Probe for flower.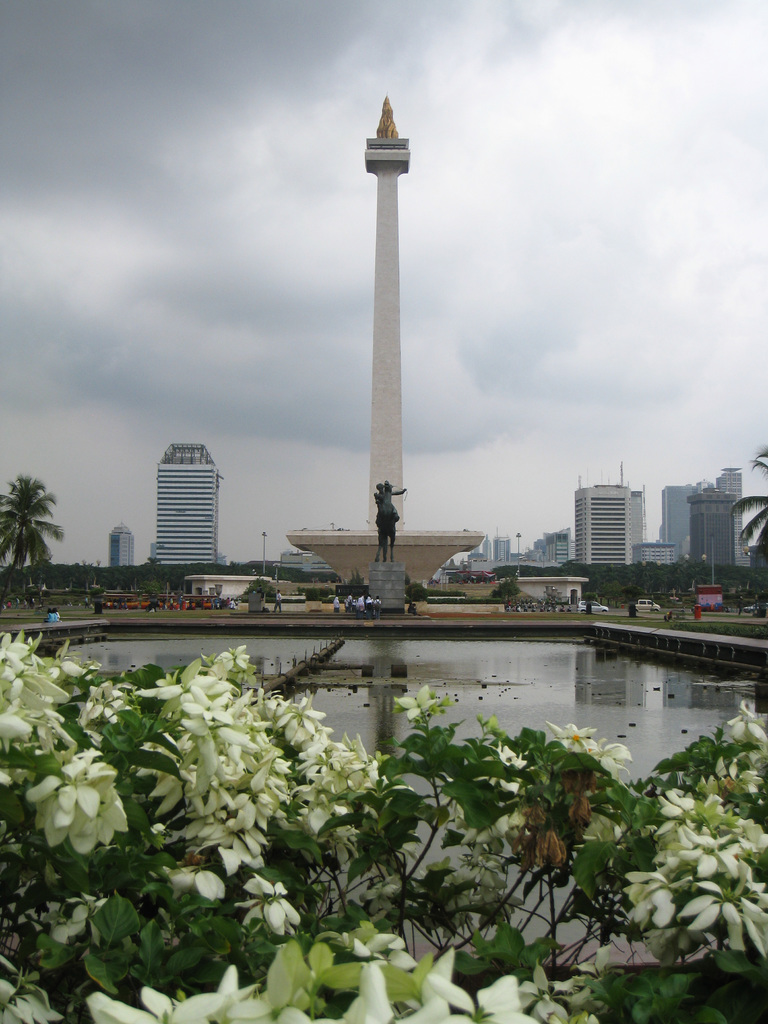
Probe result: {"left": 443, "top": 813, "right": 529, "bottom": 846}.
